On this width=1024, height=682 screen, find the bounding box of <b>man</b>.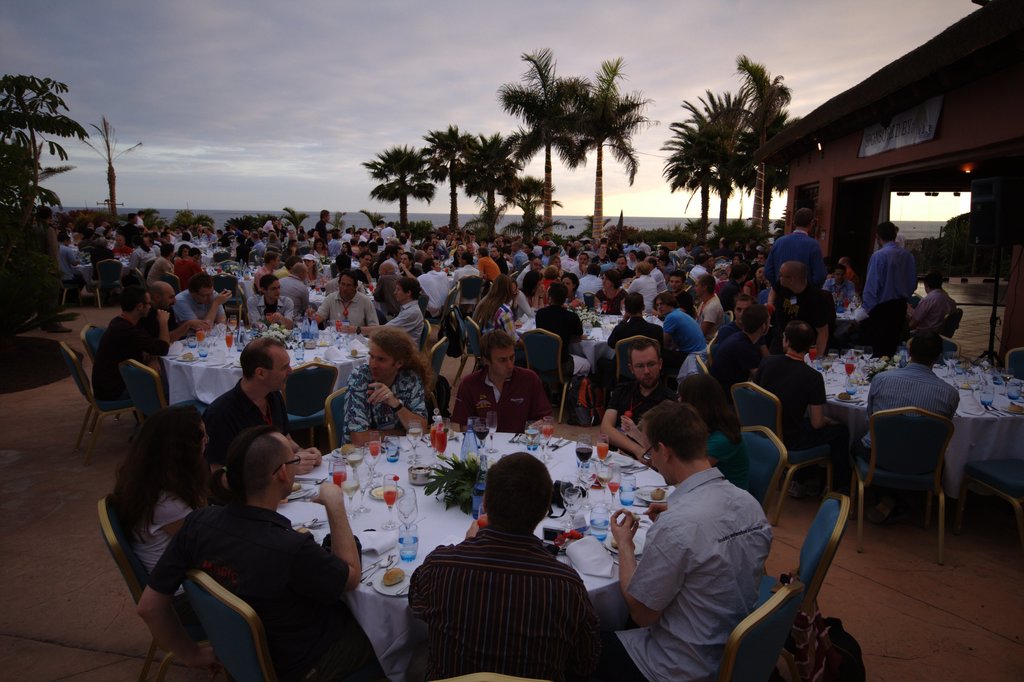
Bounding box: {"x1": 137, "y1": 421, "x2": 360, "y2": 681}.
